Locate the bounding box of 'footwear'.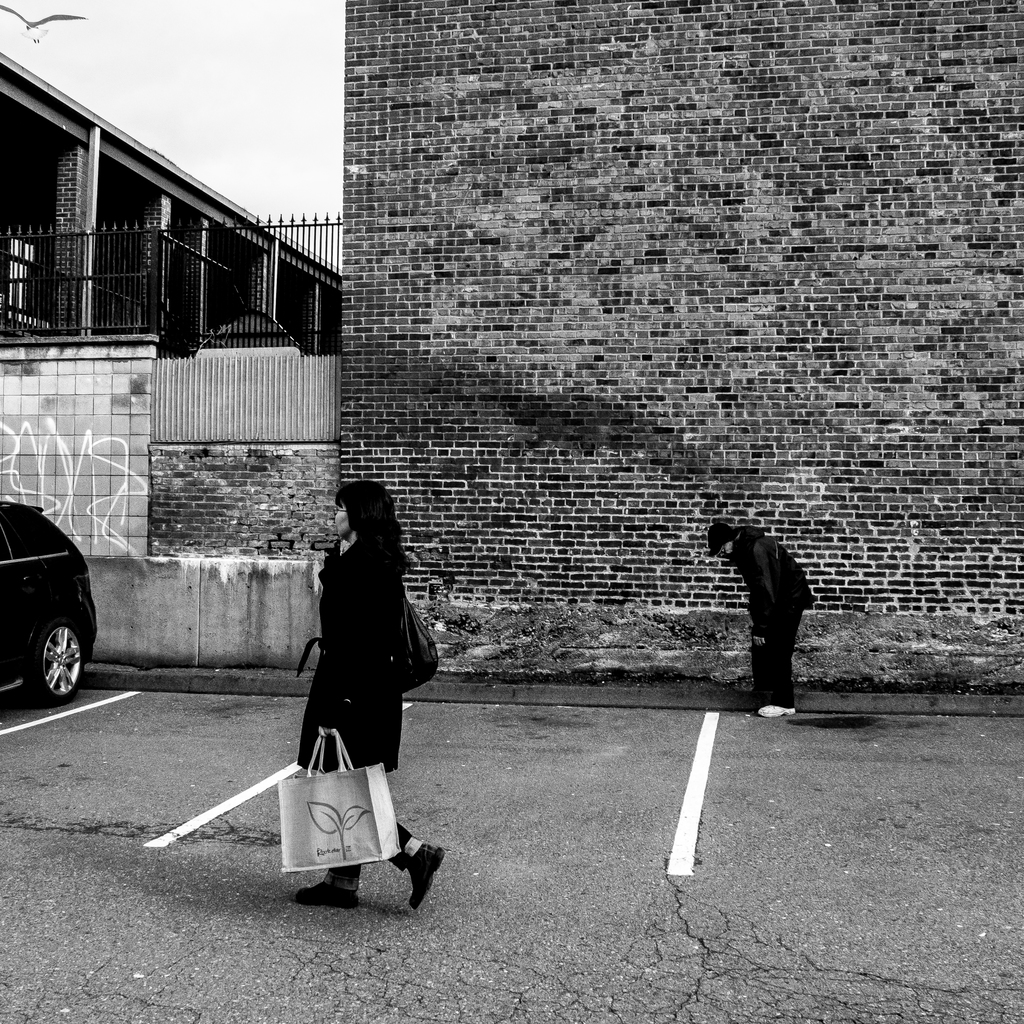
Bounding box: BBox(760, 704, 795, 719).
